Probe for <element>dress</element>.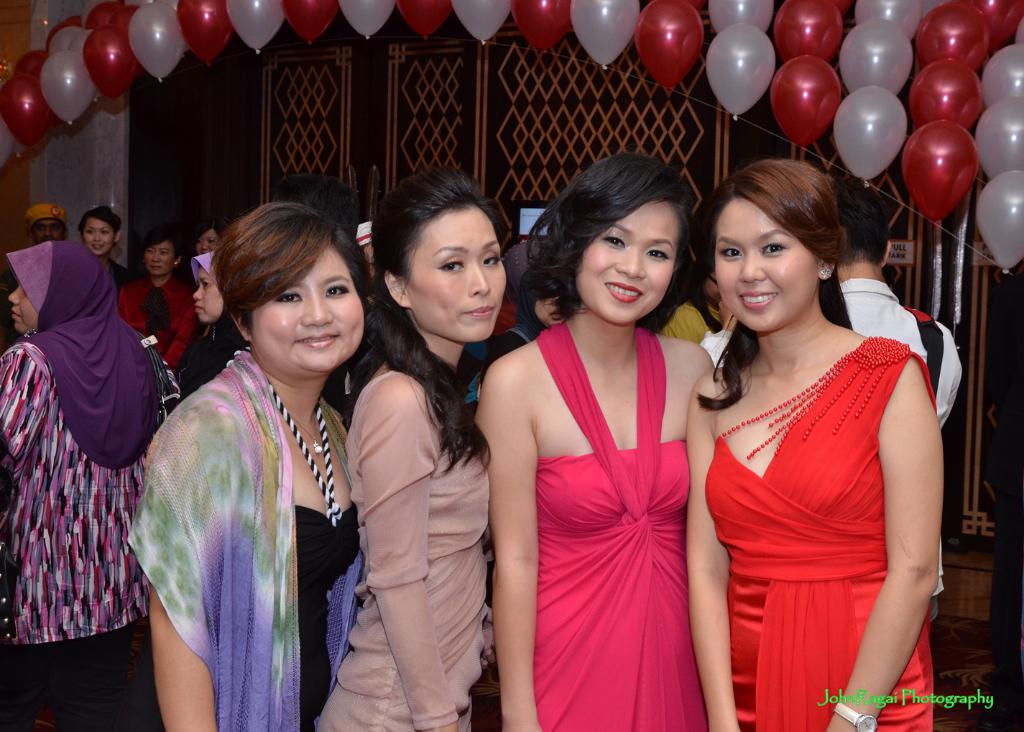
Probe result: bbox(293, 501, 360, 731).
